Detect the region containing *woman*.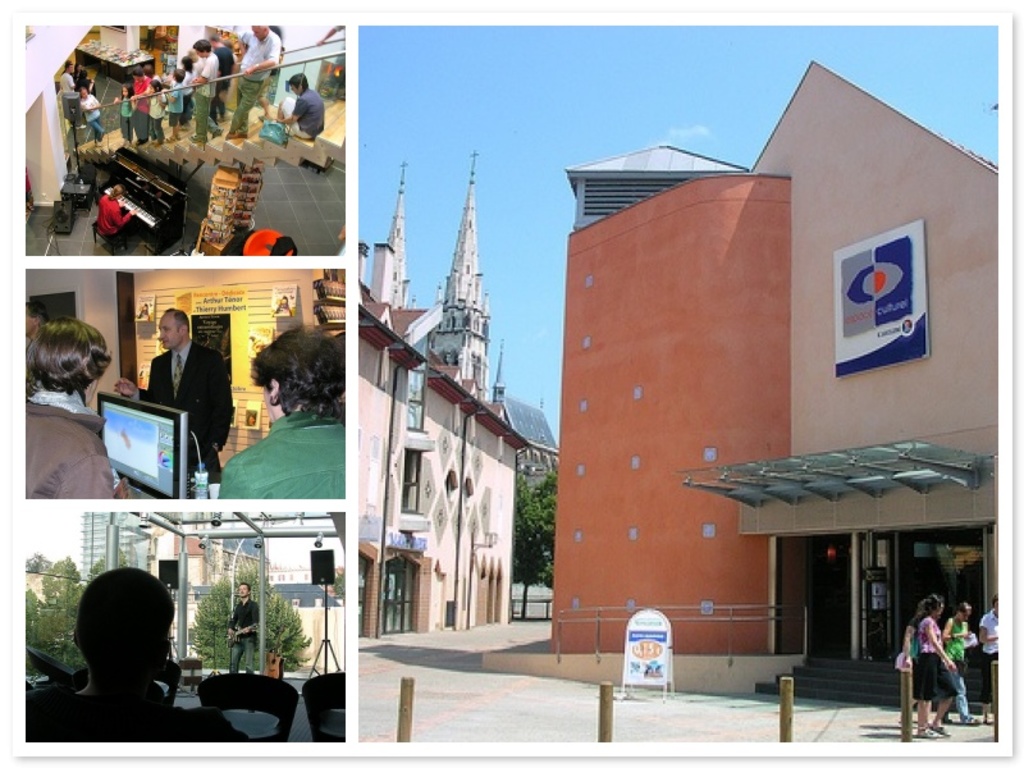
box=[938, 602, 980, 726].
